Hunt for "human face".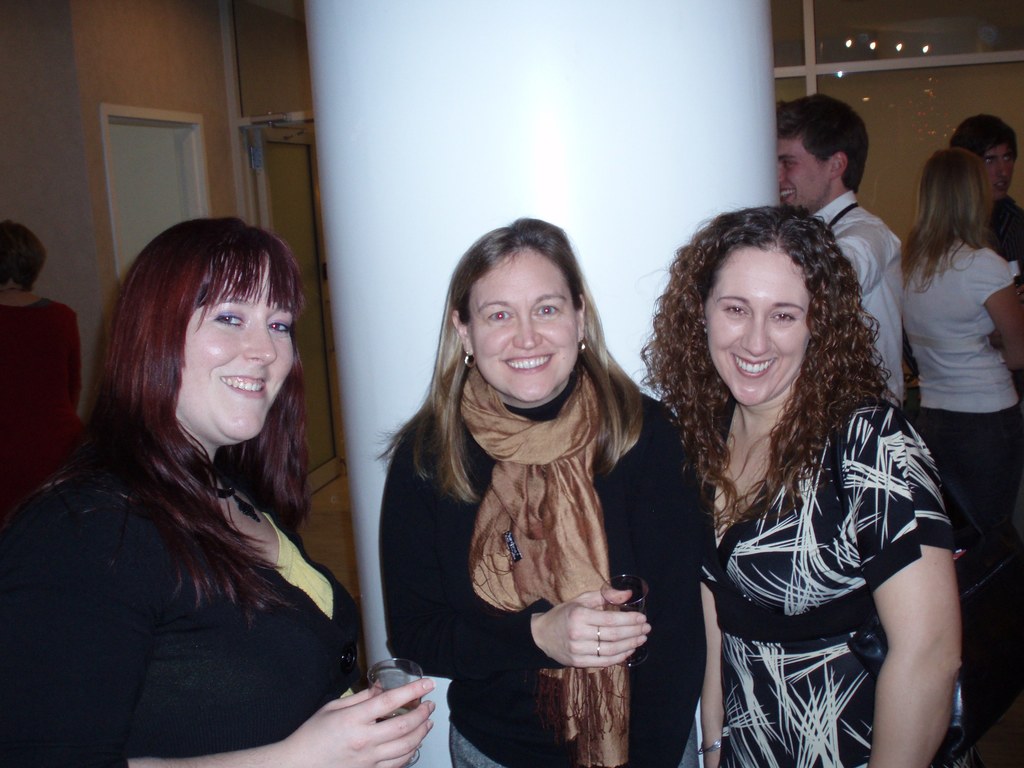
Hunted down at [x1=774, y1=129, x2=835, y2=216].
